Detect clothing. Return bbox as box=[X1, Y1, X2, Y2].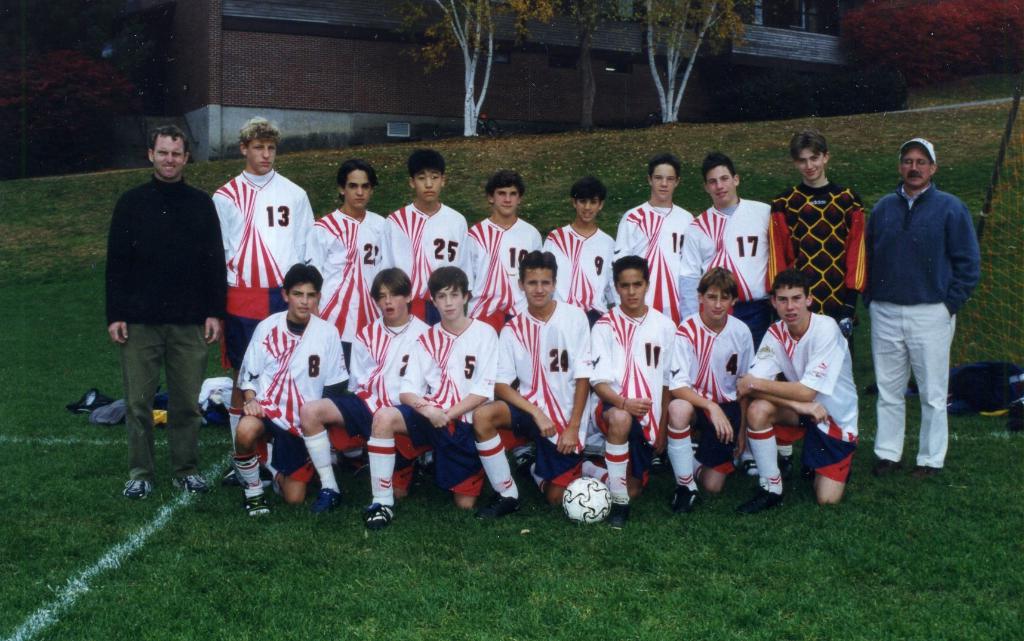
box=[110, 177, 230, 483].
